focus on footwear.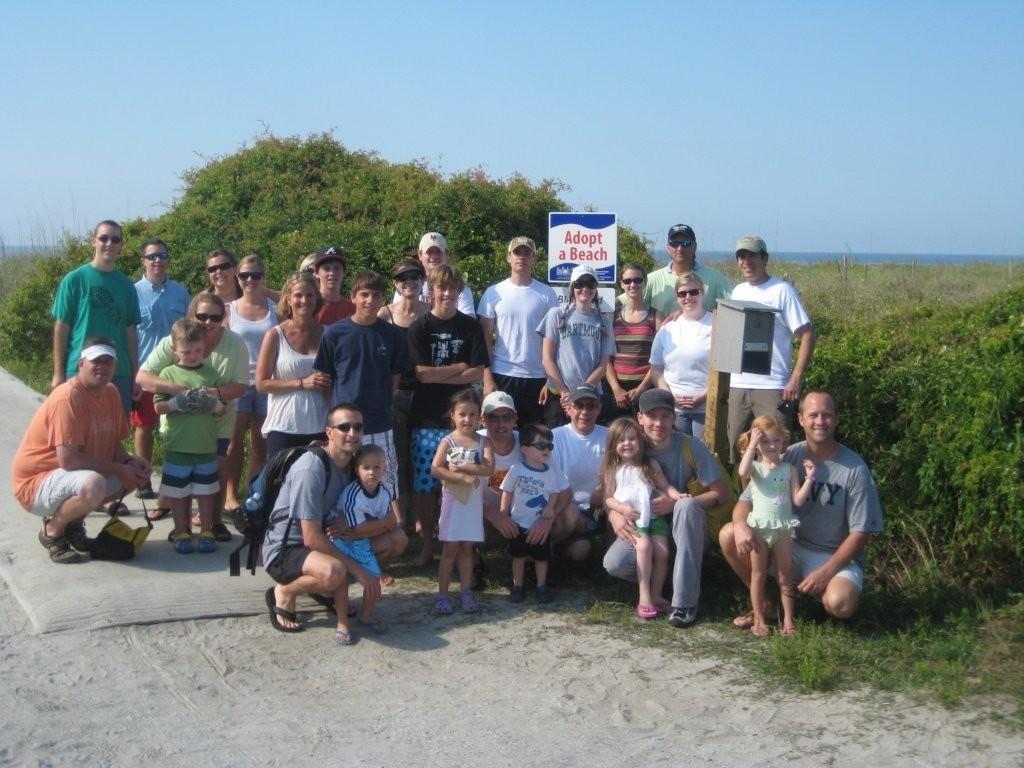
Focused at 268,589,295,630.
